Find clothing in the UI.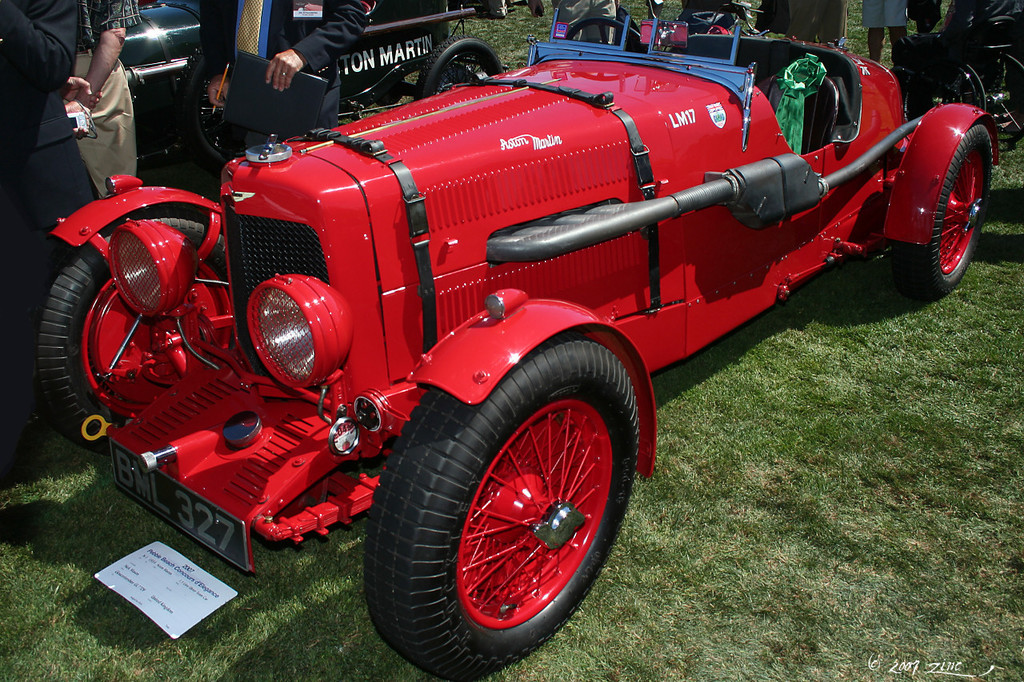
UI element at [72,0,145,197].
